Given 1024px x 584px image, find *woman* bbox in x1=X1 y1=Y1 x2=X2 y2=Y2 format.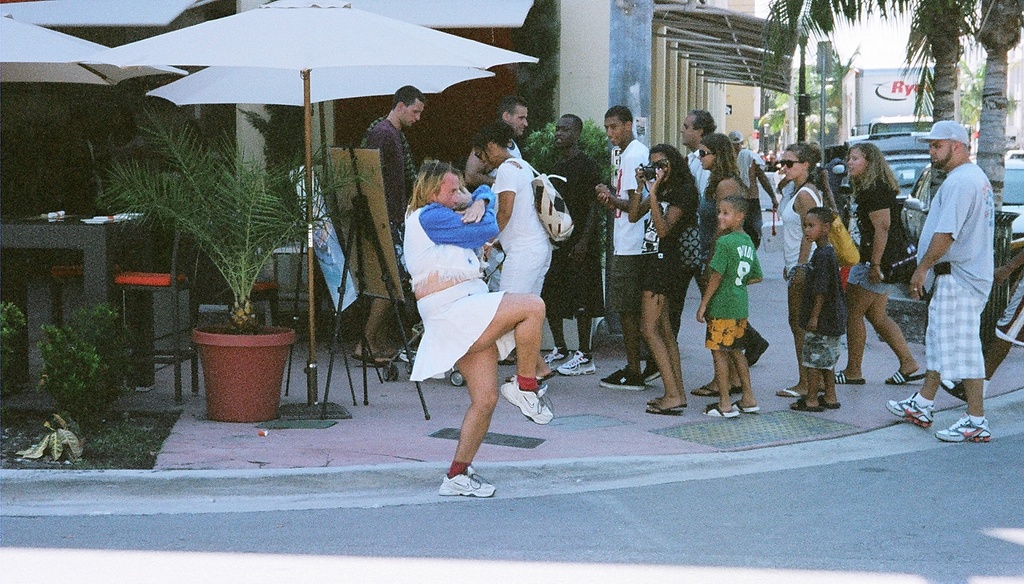
x1=472 y1=119 x2=556 y2=387.
